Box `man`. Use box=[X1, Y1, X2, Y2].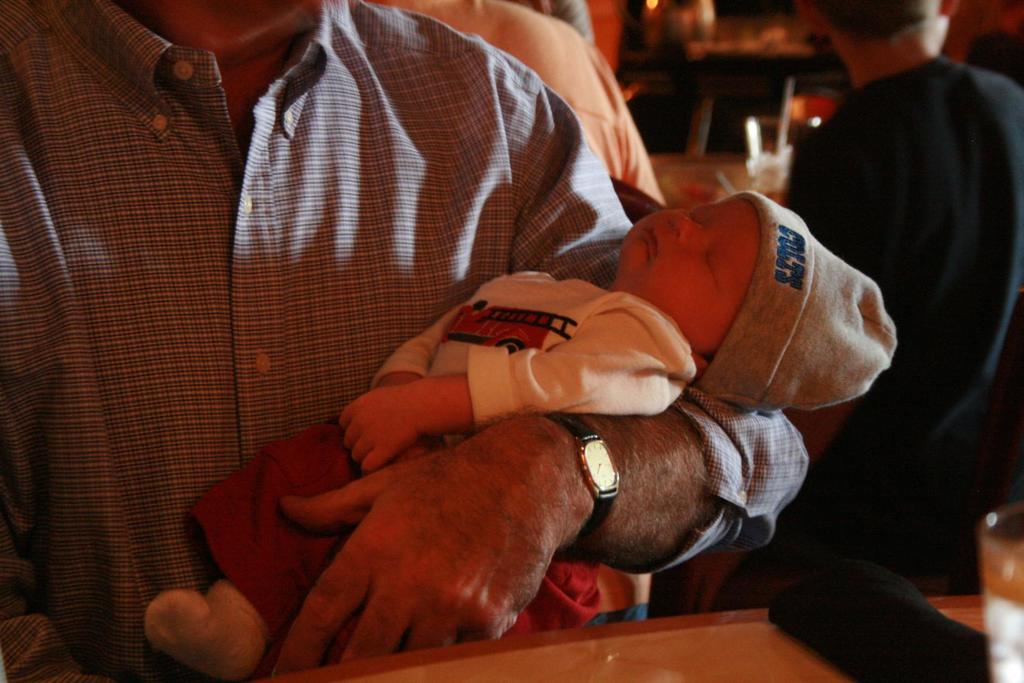
box=[0, 0, 815, 675].
